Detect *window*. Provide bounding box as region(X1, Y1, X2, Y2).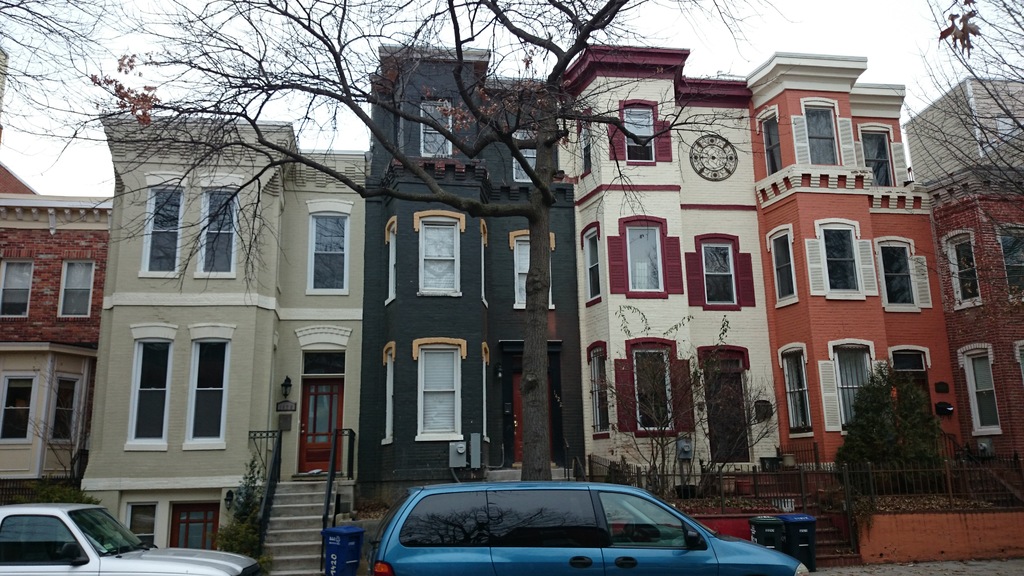
region(860, 130, 897, 189).
